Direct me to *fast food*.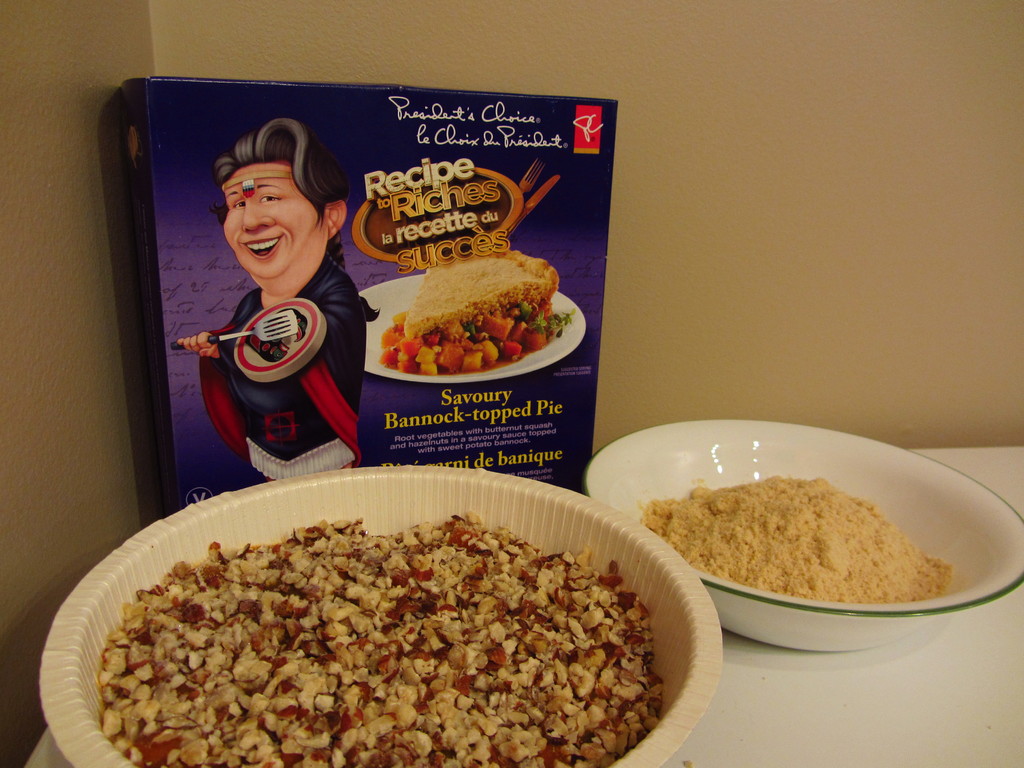
Direction: [x1=94, y1=520, x2=651, y2=767].
